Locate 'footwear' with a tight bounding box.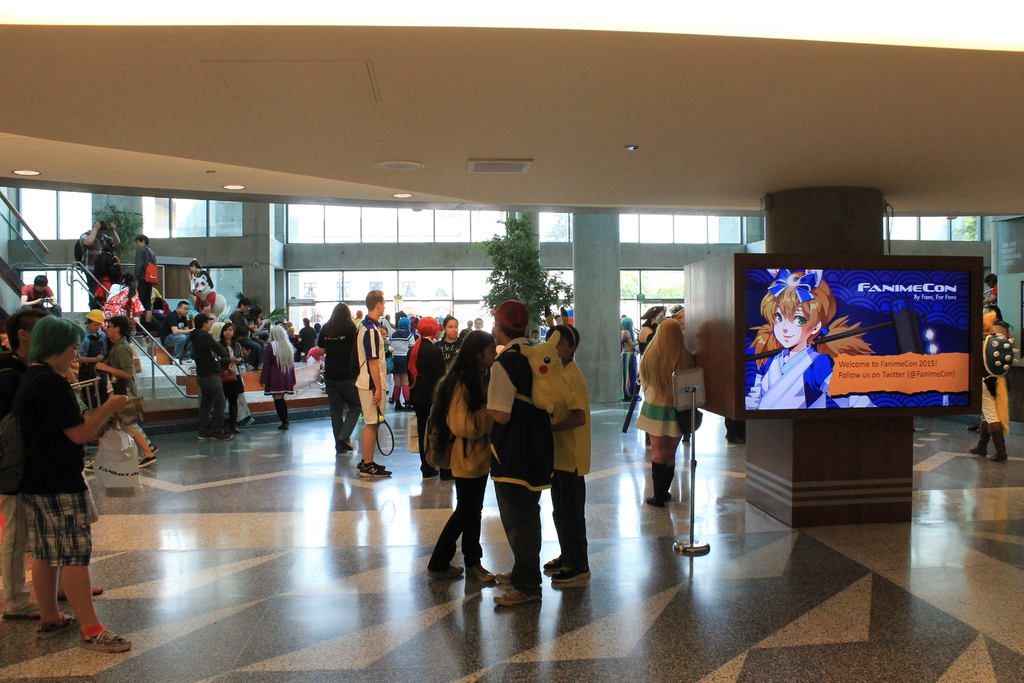
(359,462,394,477).
